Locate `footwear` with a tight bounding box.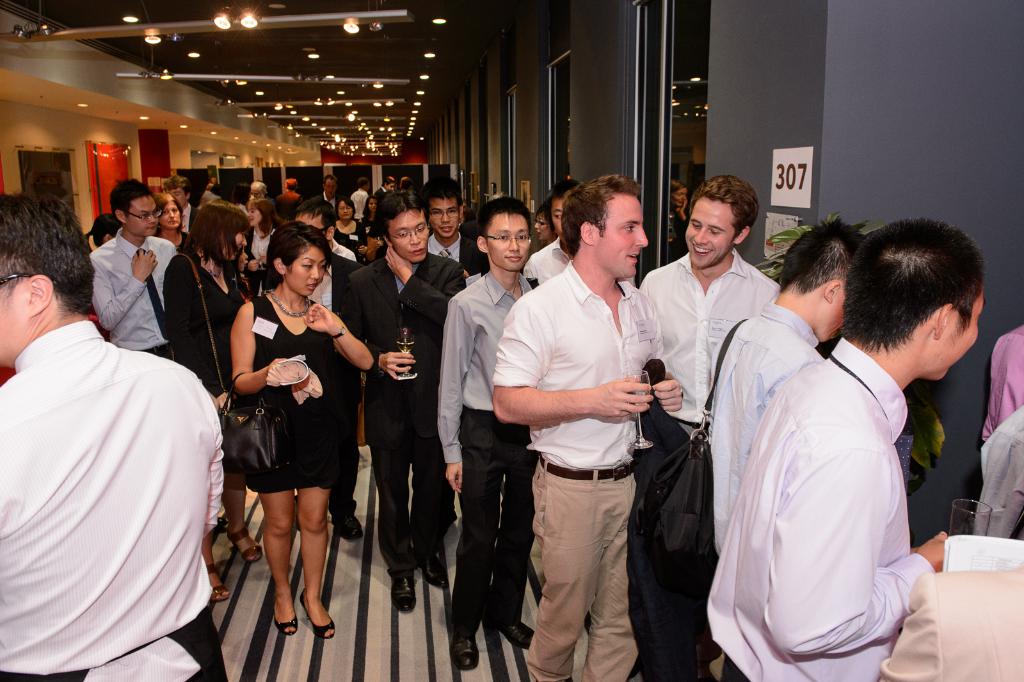
<bbox>274, 614, 298, 637</bbox>.
